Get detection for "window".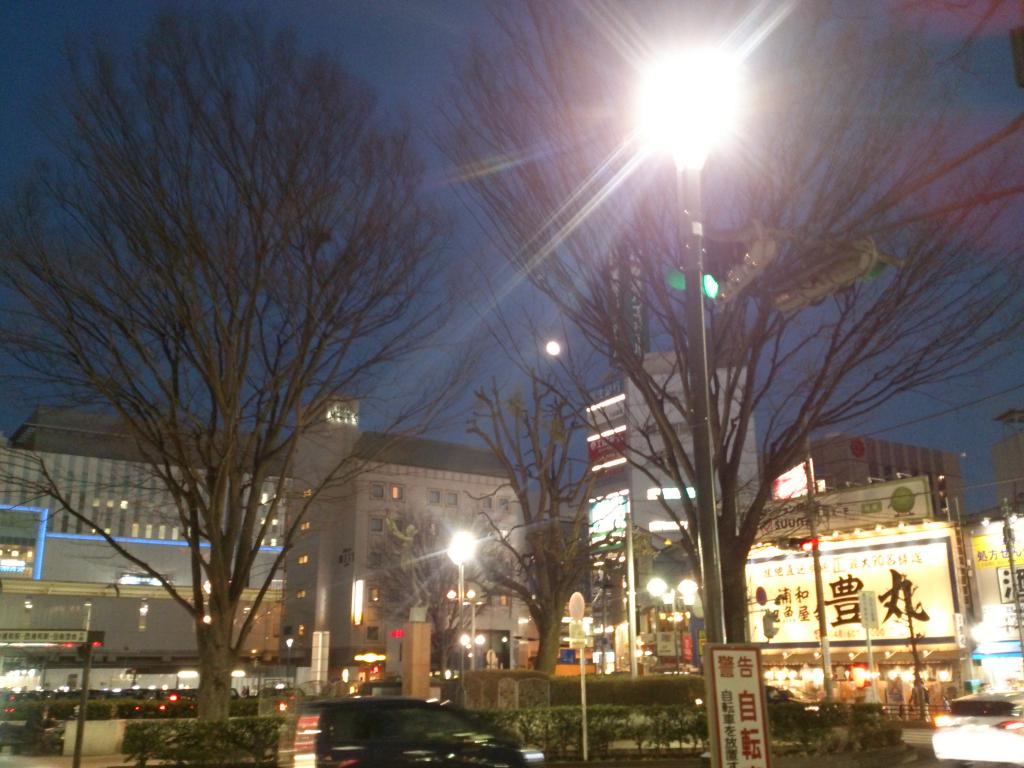
Detection: Rect(428, 491, 439, 504).
